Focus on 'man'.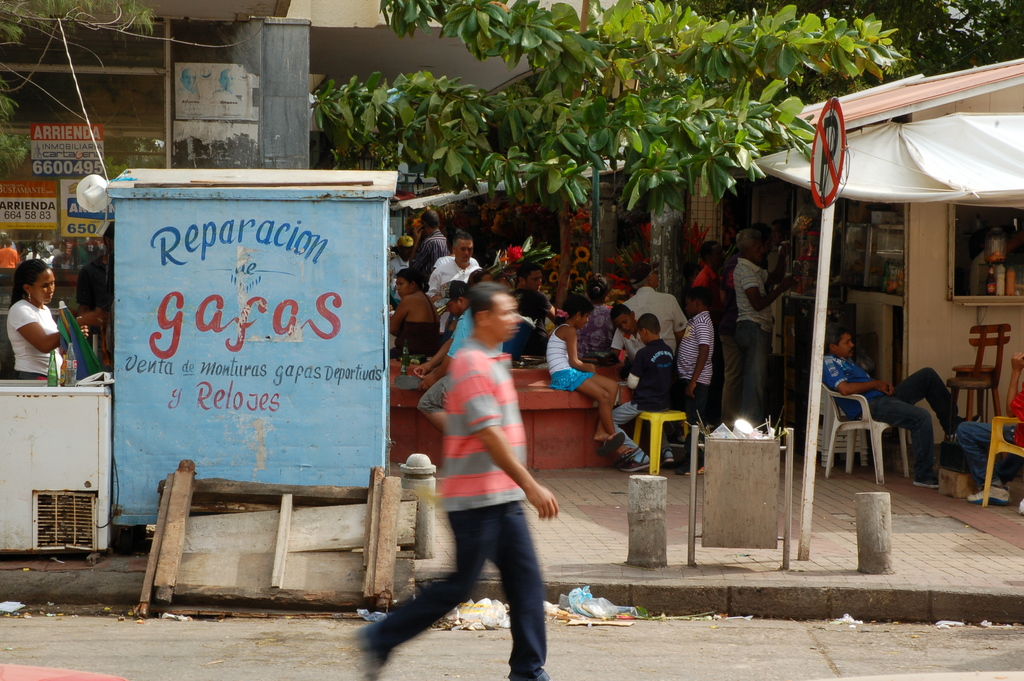
Focused at bbox(732, 227, 801, 429).
